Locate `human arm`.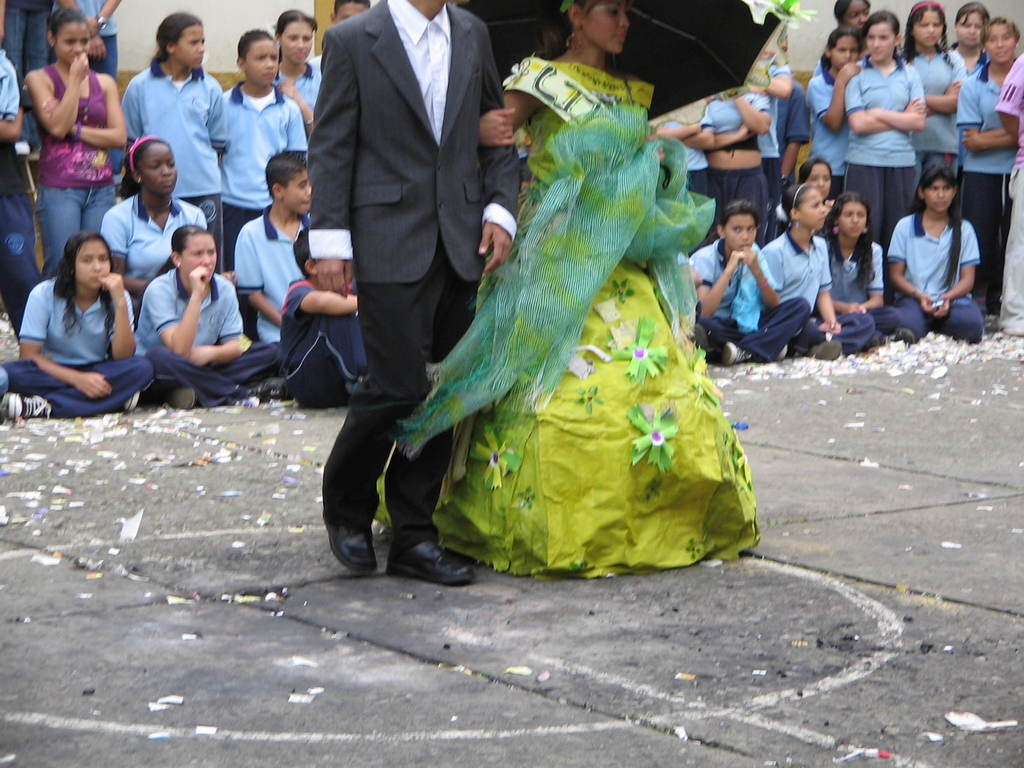
Bounding box: x1=72 y1=71 x2=127 y2=148.
